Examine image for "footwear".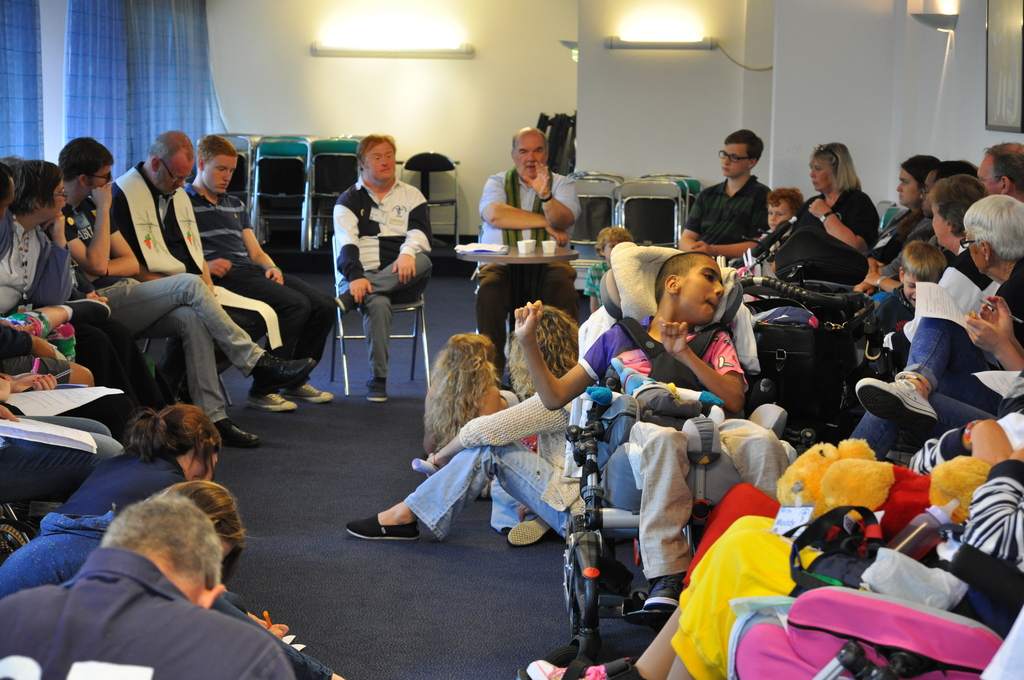
Examination result: BBox(251, 384, 291, 411).
